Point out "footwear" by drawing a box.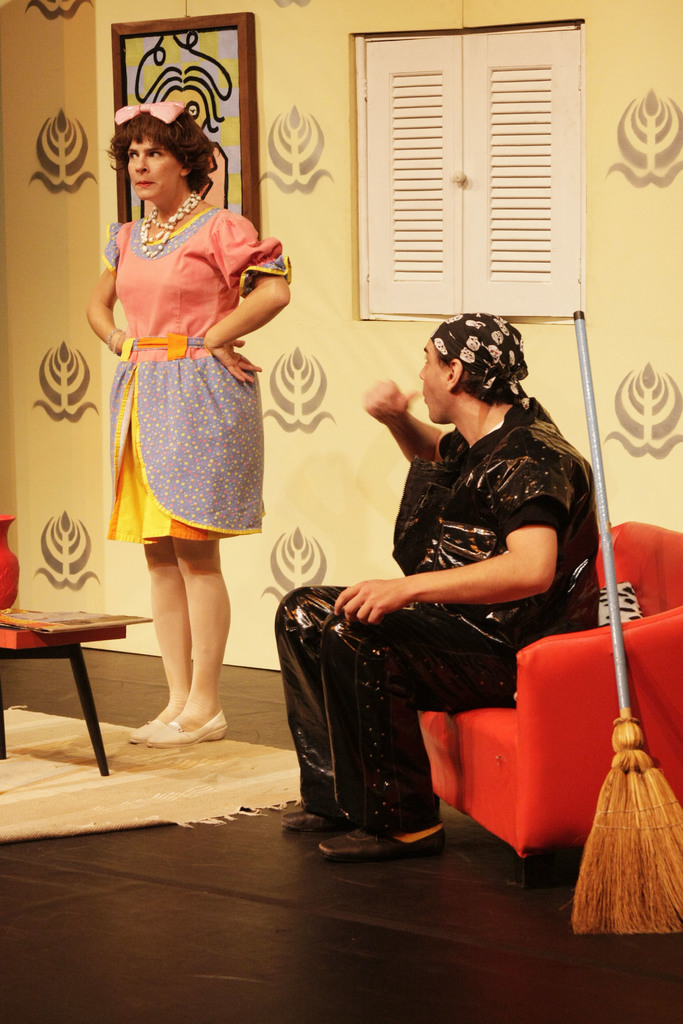
BBox(152, 716, 229, 739).
